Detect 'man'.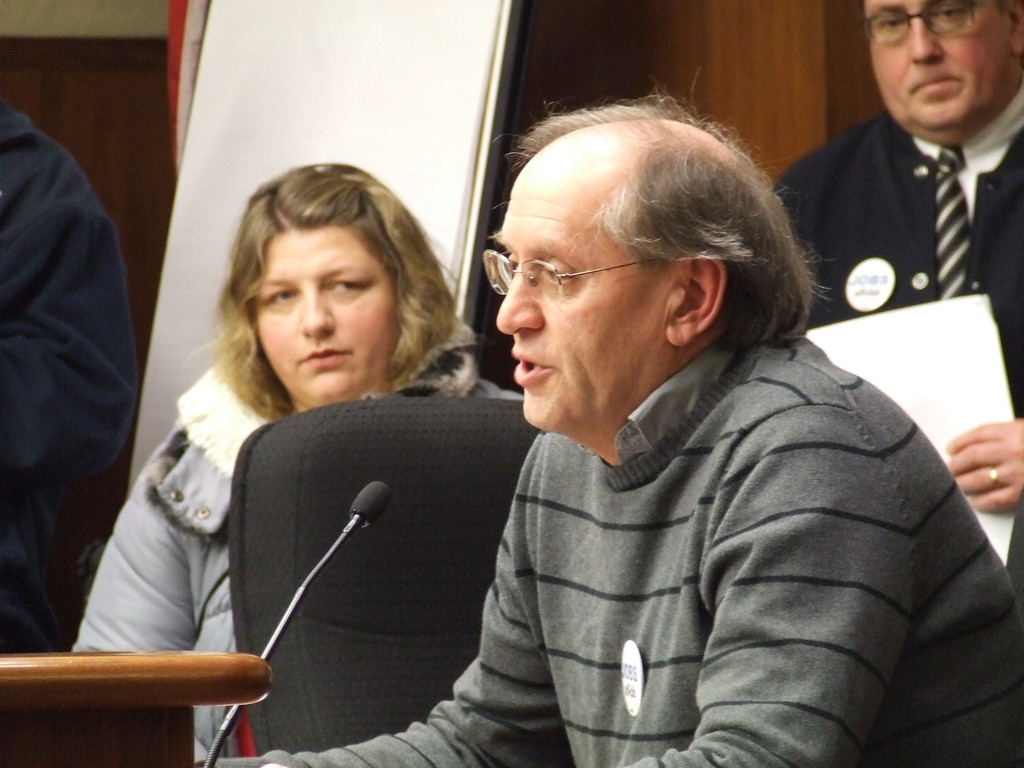
Detected at bbox(226, 115, 1023, 767).
